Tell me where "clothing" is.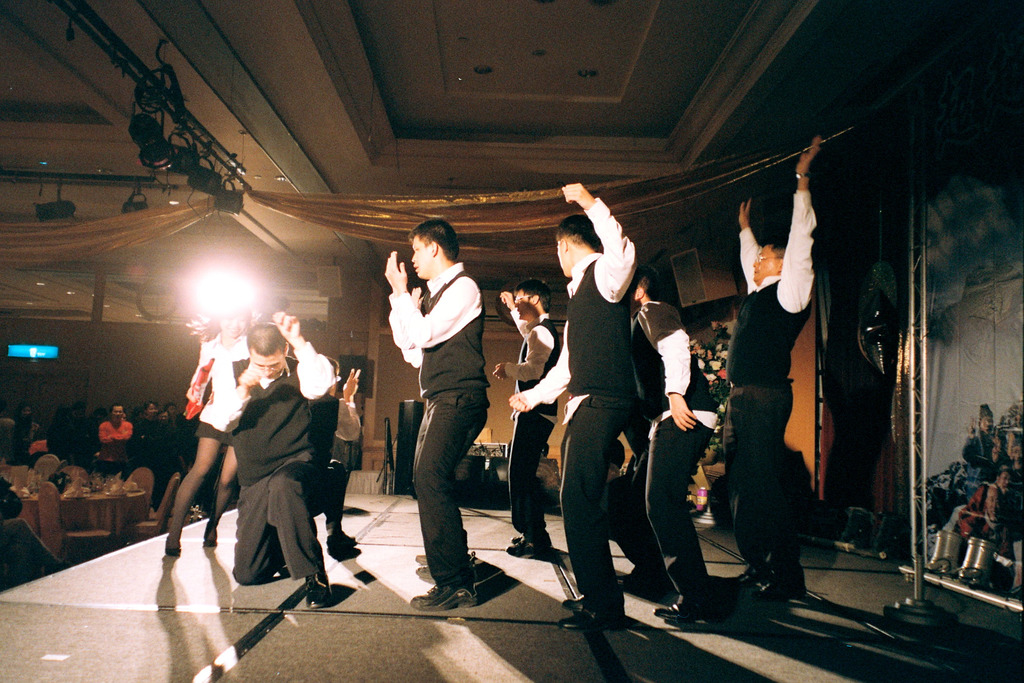
"clothing" is at bbox=(183, 326, 252, 473).
